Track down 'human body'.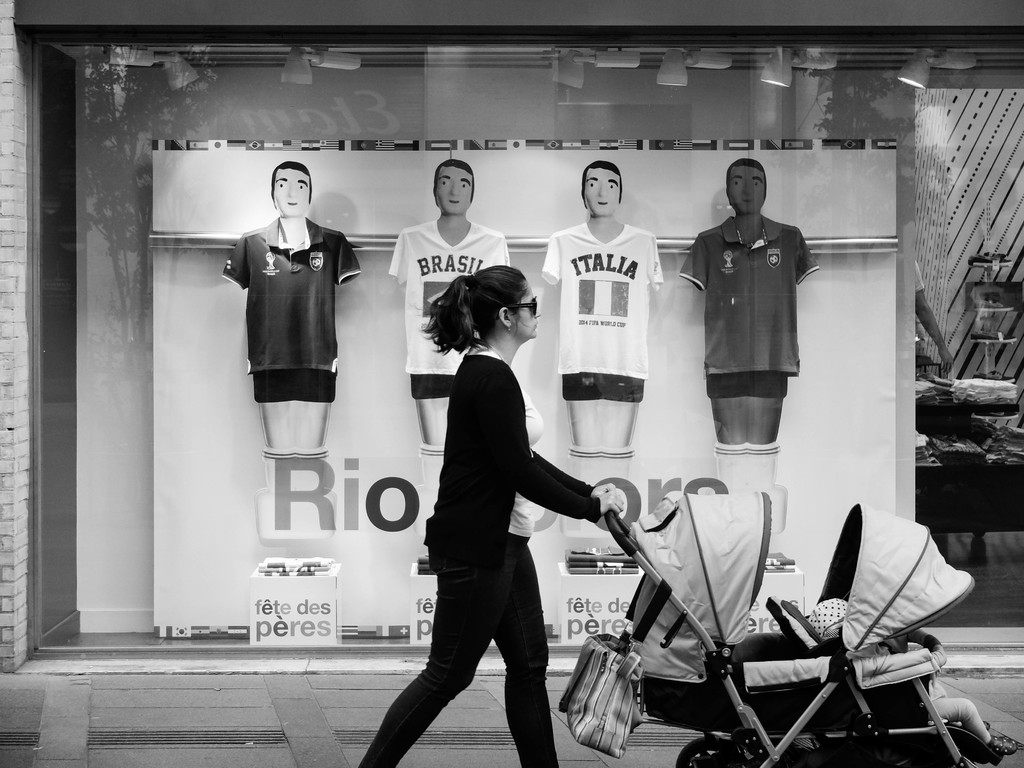
Tracked to 221:154:347:545.
